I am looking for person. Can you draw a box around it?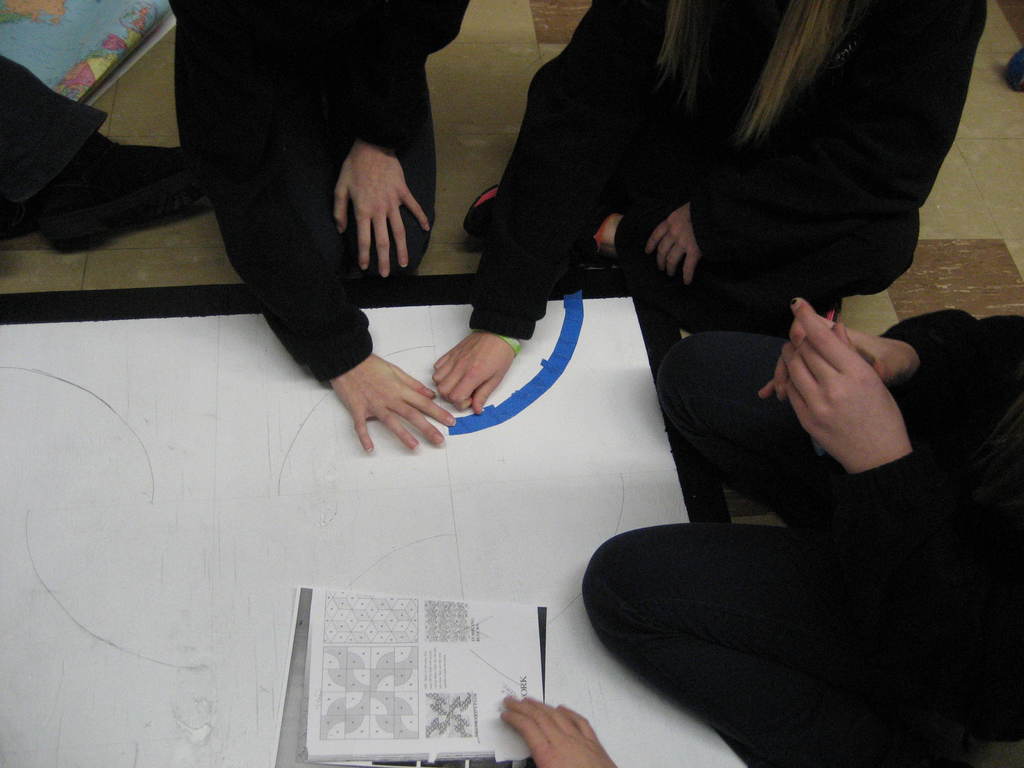
Sure, the bounding box is [x1=582, y1=295, x2=1023, y2=767].
